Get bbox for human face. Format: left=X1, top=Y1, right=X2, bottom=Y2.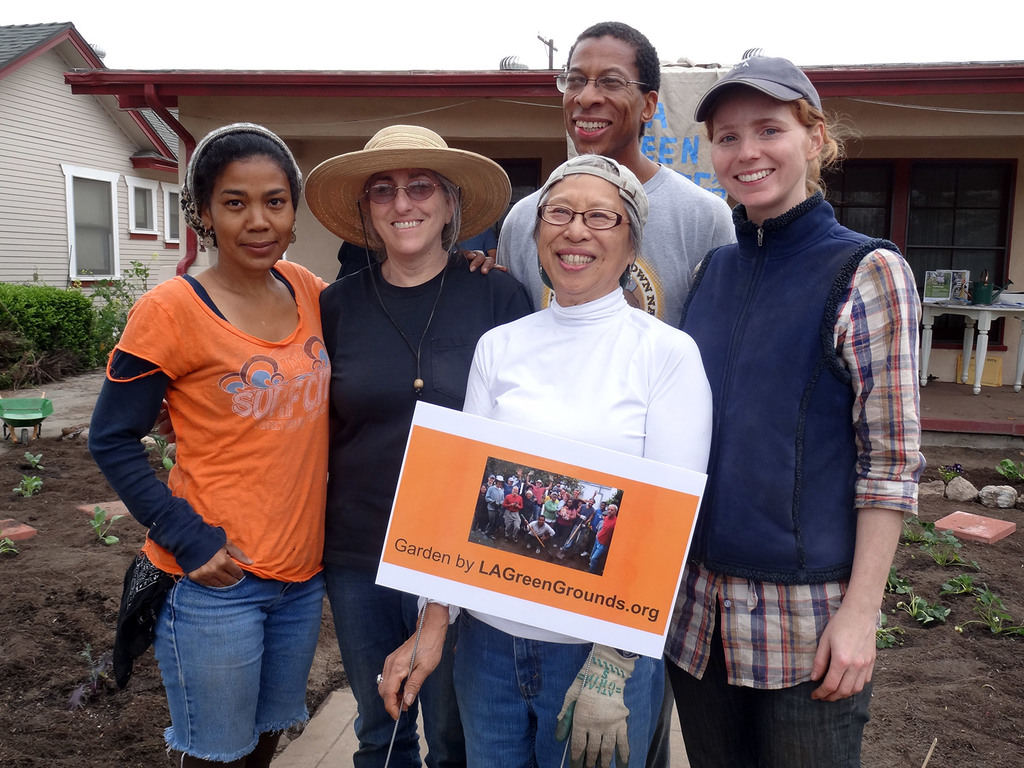
left=708, top=91, right=813, bottom=206.
